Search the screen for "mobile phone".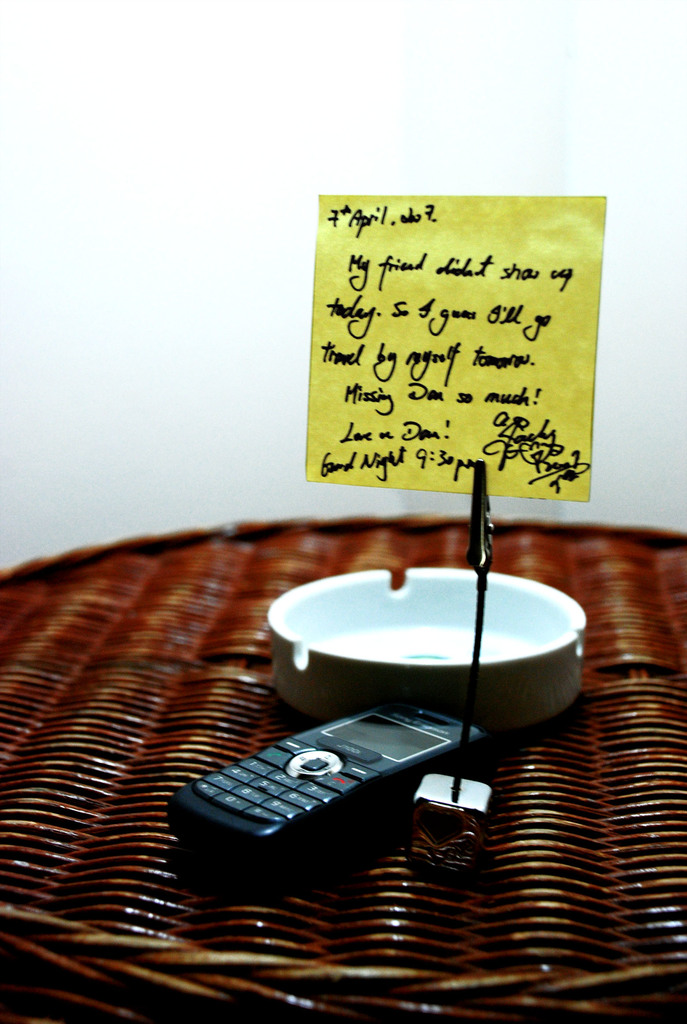
Found at (x1=175, y1=688, x2=518, y2=881).
